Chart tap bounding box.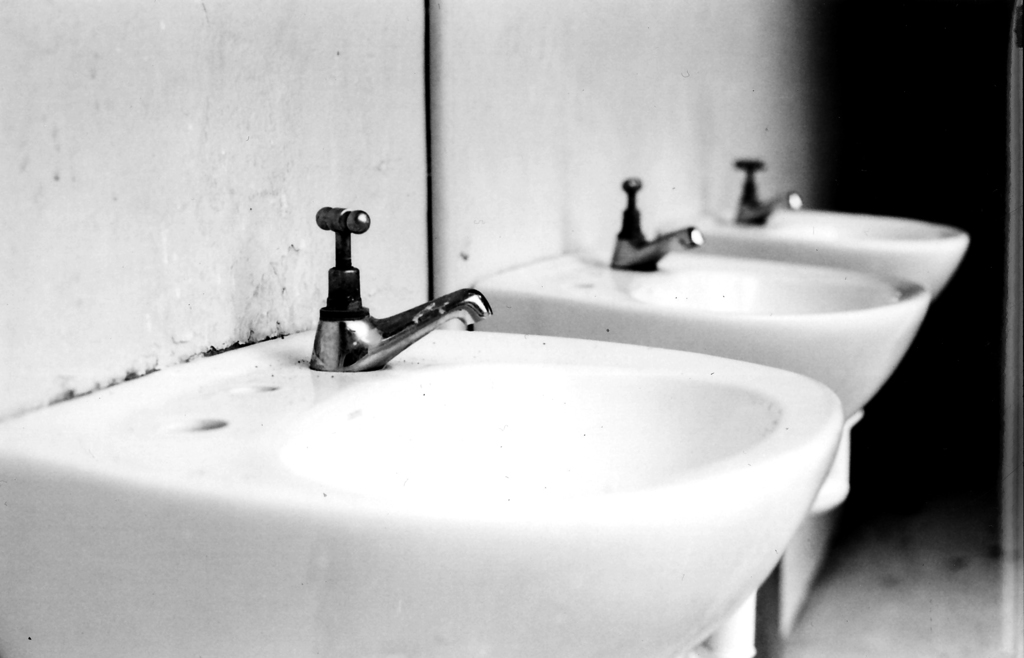
Charted: bbox=[305, 200, 490, 377].
